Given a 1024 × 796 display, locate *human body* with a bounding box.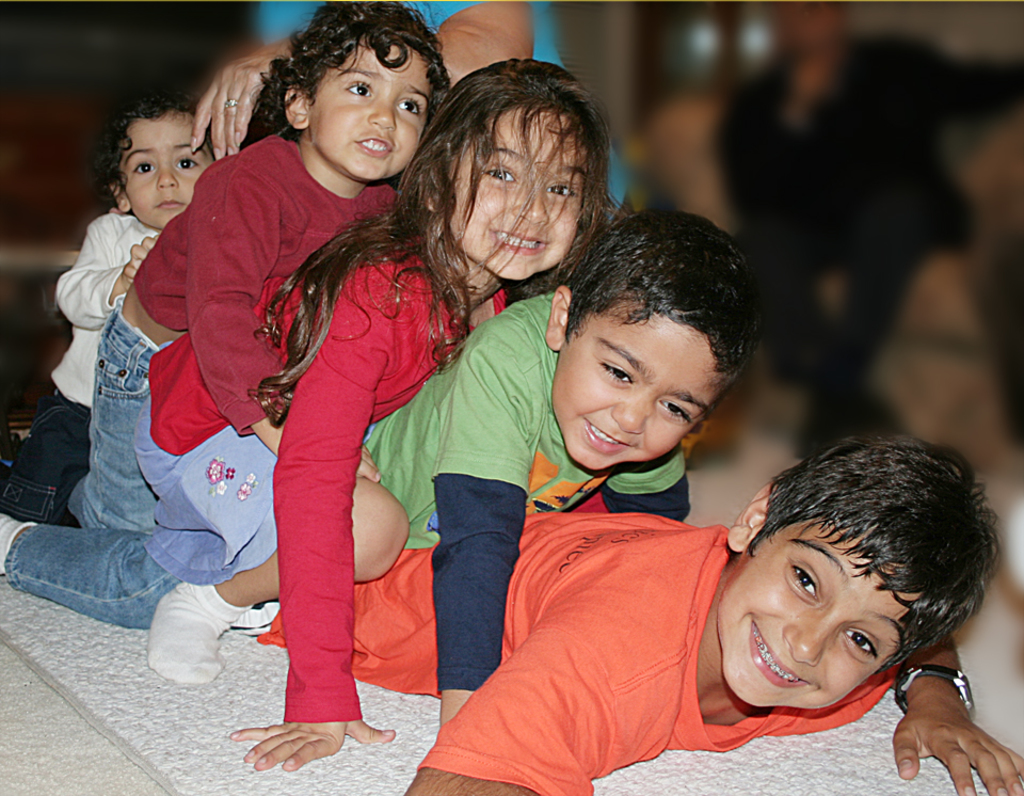
Located: Rect(0, 207, 165, 534).
